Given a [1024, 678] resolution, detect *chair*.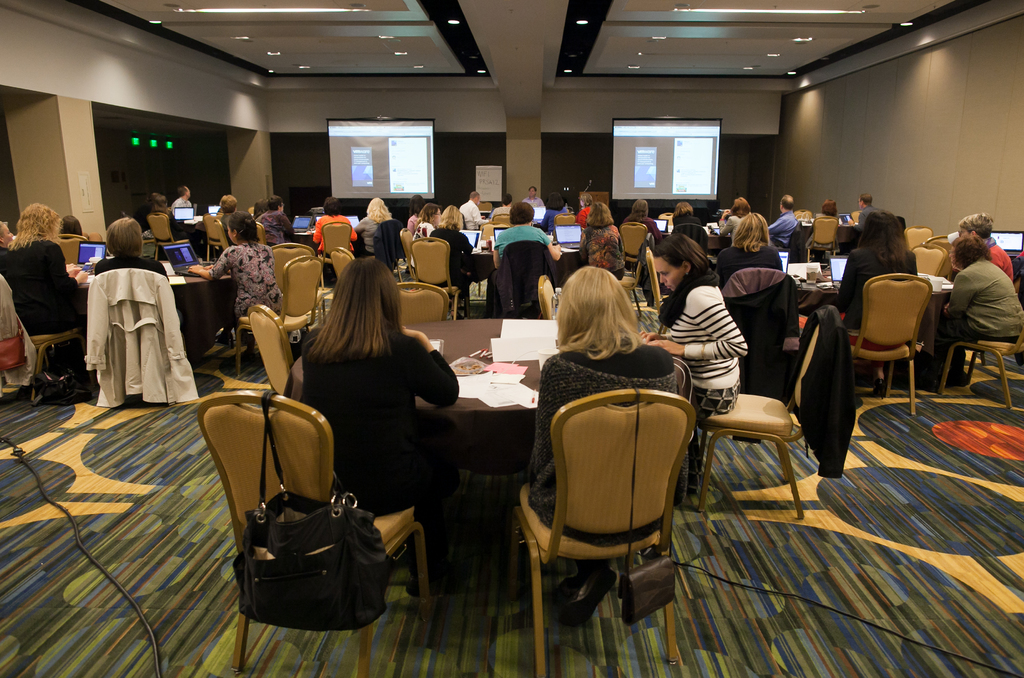
(x1=375, y1=226, x2=404, y2=277).
